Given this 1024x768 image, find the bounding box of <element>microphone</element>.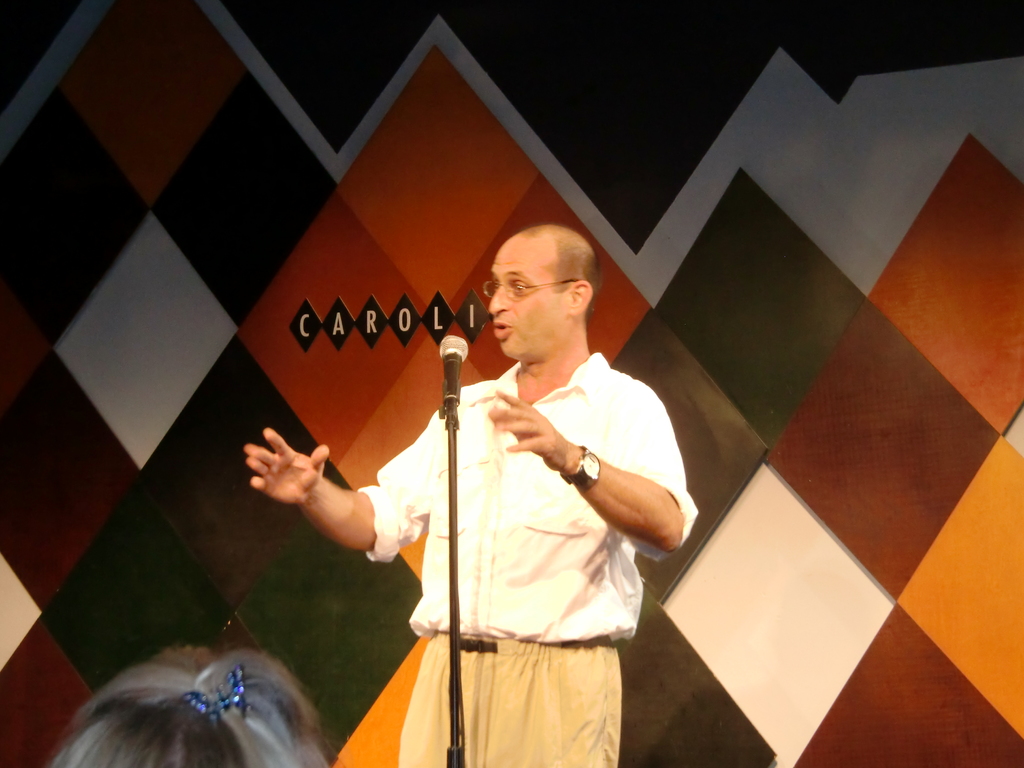
(440, 336, 469, 411).
